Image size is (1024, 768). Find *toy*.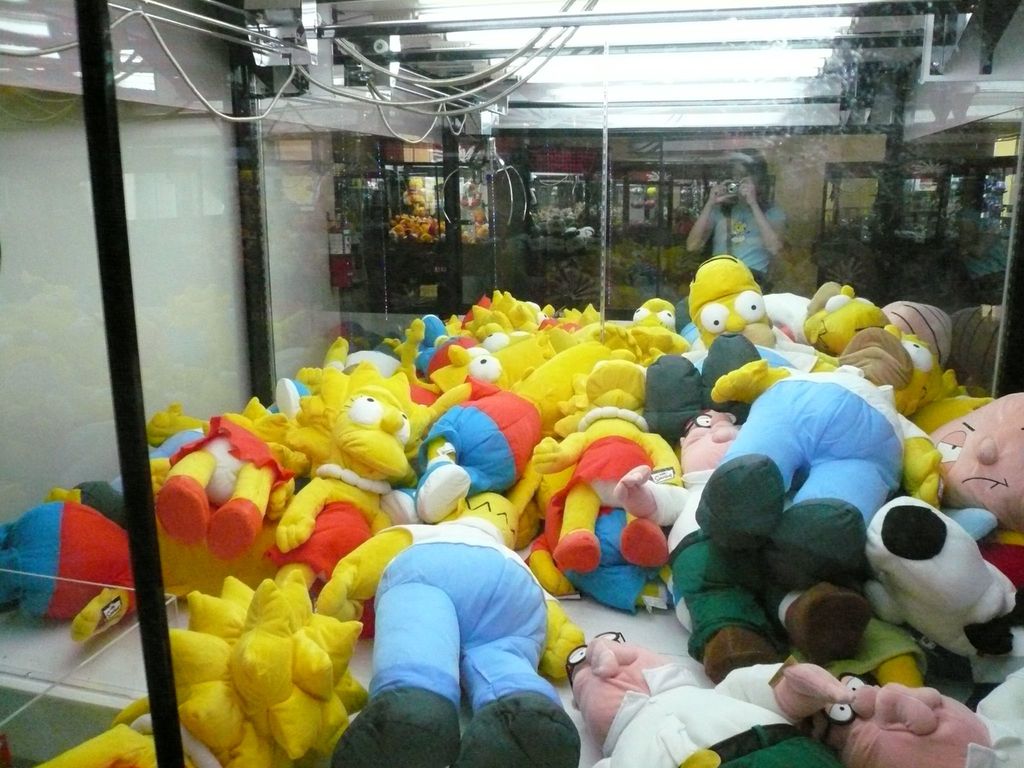
BBox(564, 628, 859, 767).
